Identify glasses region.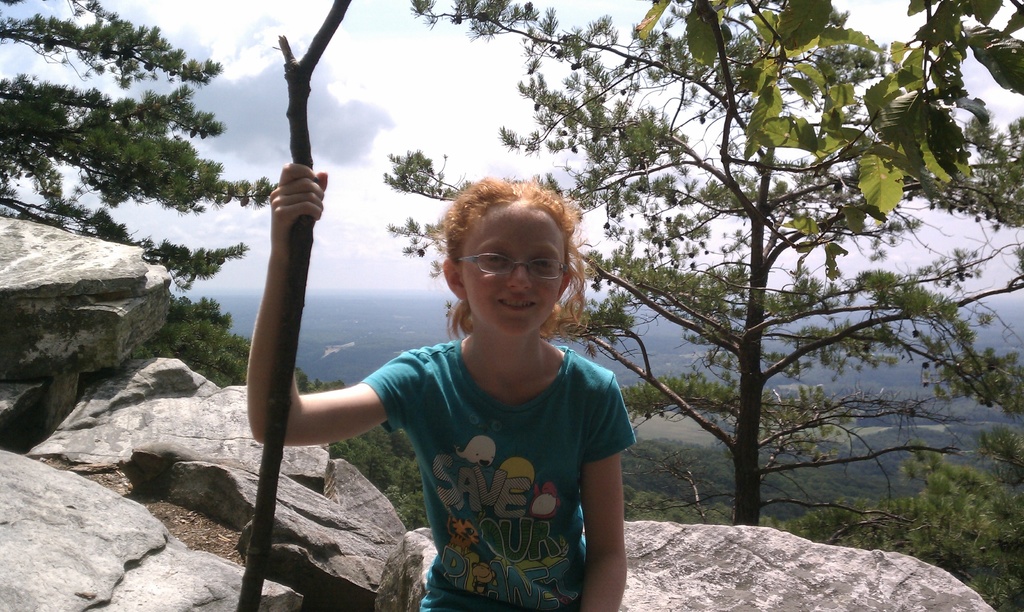
Region: [x1=452, y1=250, x2=572, y2=293].
